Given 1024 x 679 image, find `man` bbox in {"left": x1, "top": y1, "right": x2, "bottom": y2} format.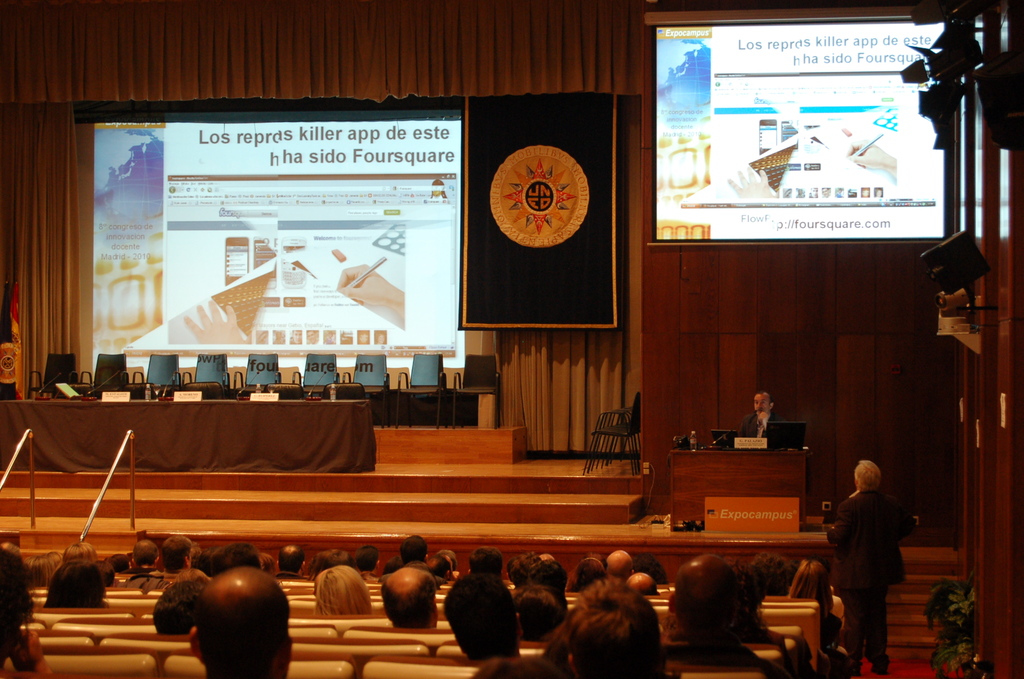
{"left": 662, "top": 556, "right": 785, "bottom": 678}.
